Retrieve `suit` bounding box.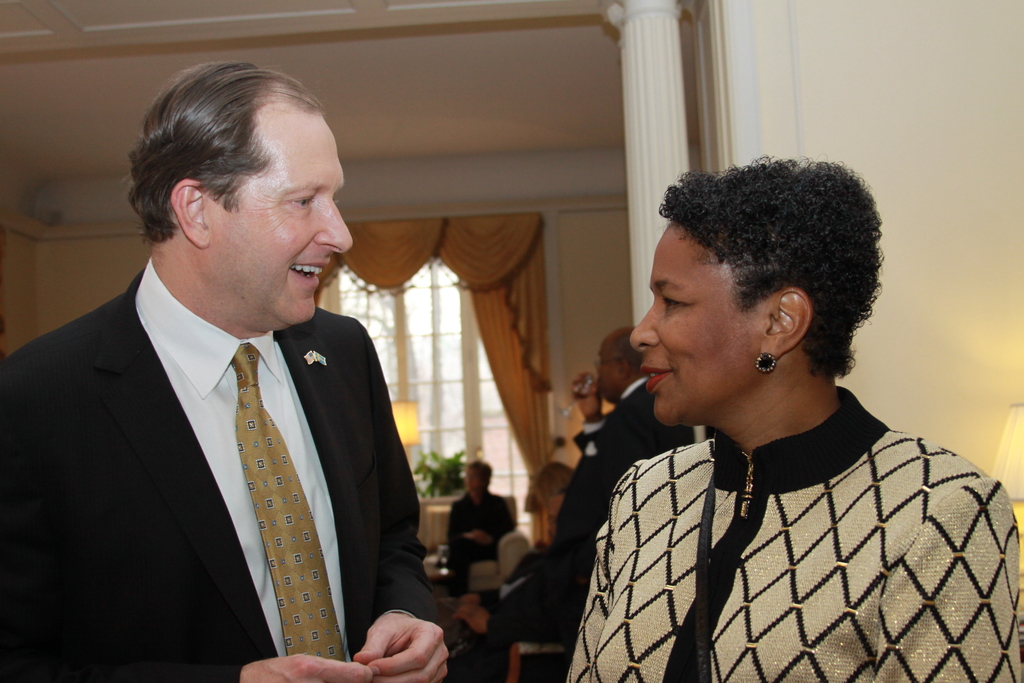
Bounding box: (left=483, top=545, right=566, bottom=682).
